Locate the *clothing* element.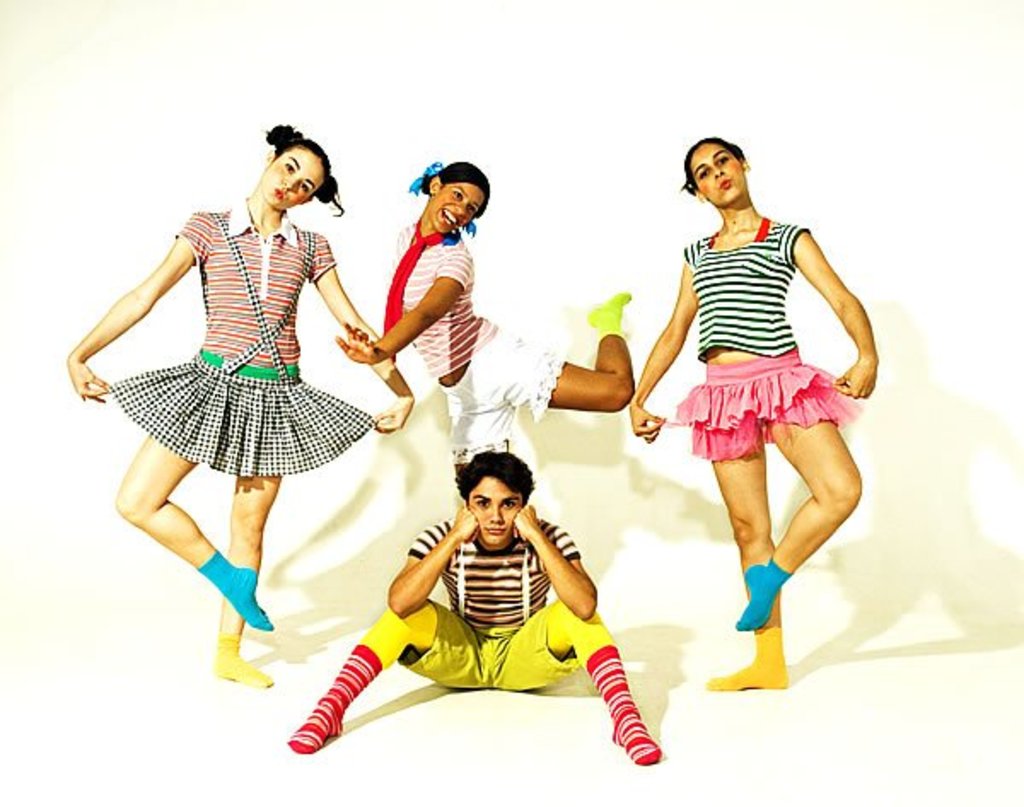
Element bbox: 382, 215, 502, 382.
